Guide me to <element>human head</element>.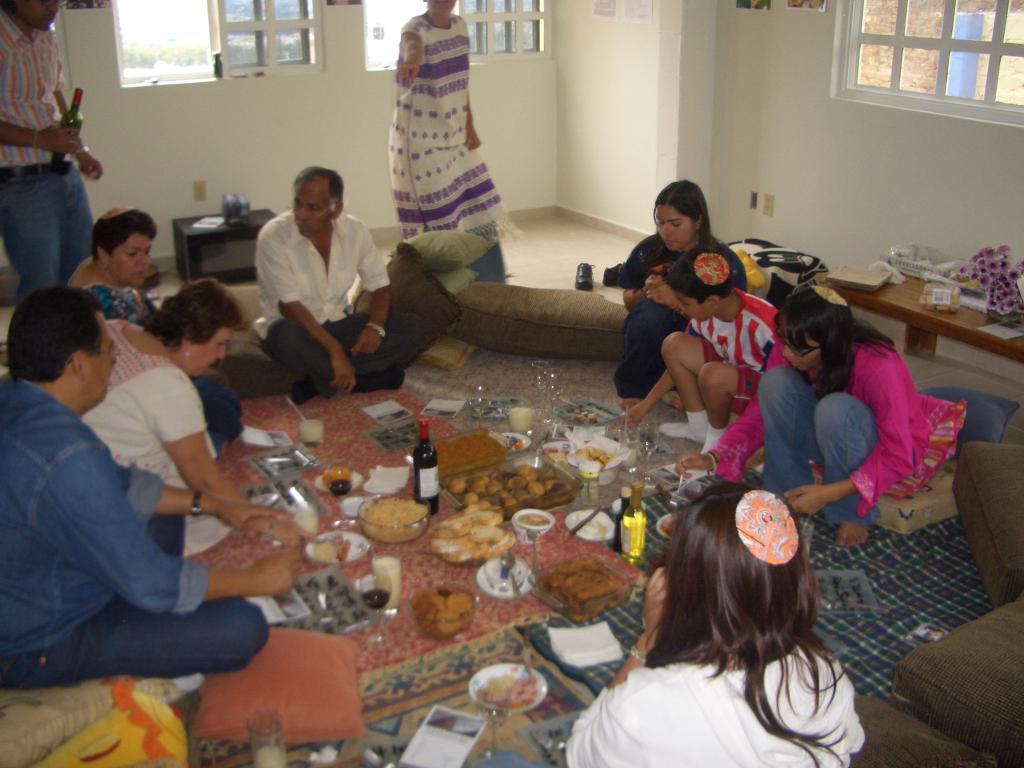
Guidance: pyautogui.locateOnScreen(8, 282, 113, 408).
